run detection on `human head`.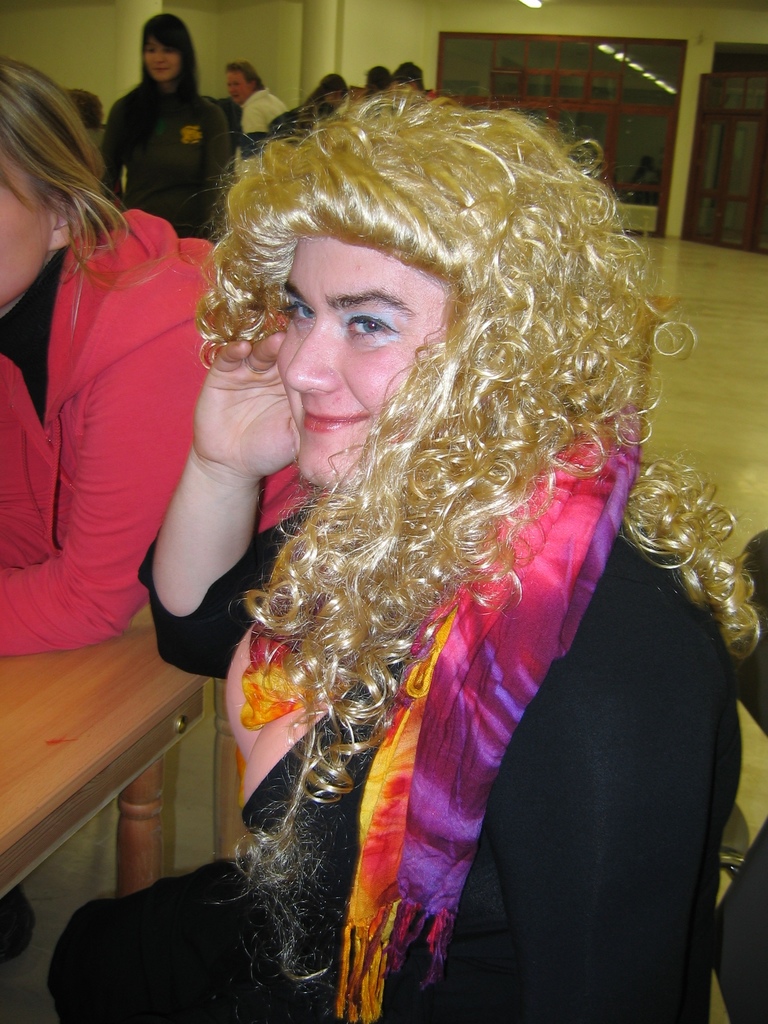
Result: left=385, top=60, right=420, bottom=88.
